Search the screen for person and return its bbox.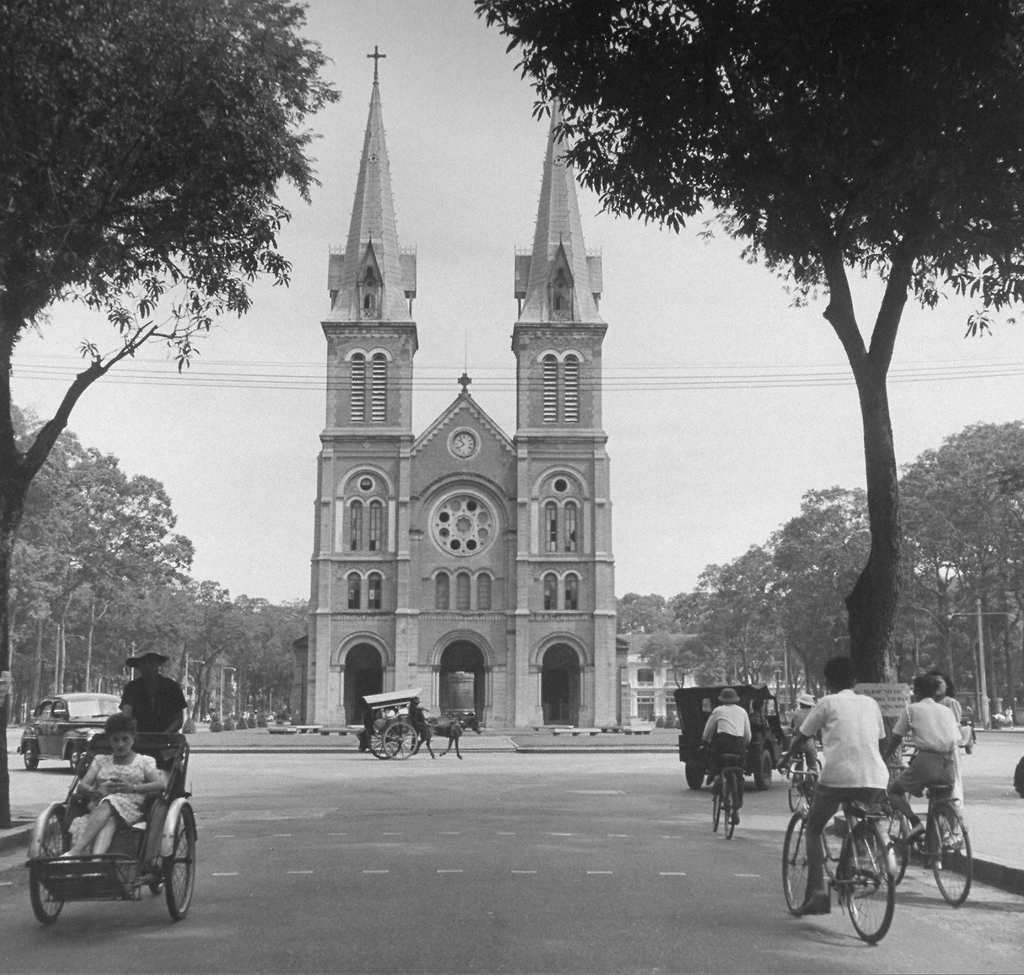
Found: bbox=(783, 688, 819, 740).
